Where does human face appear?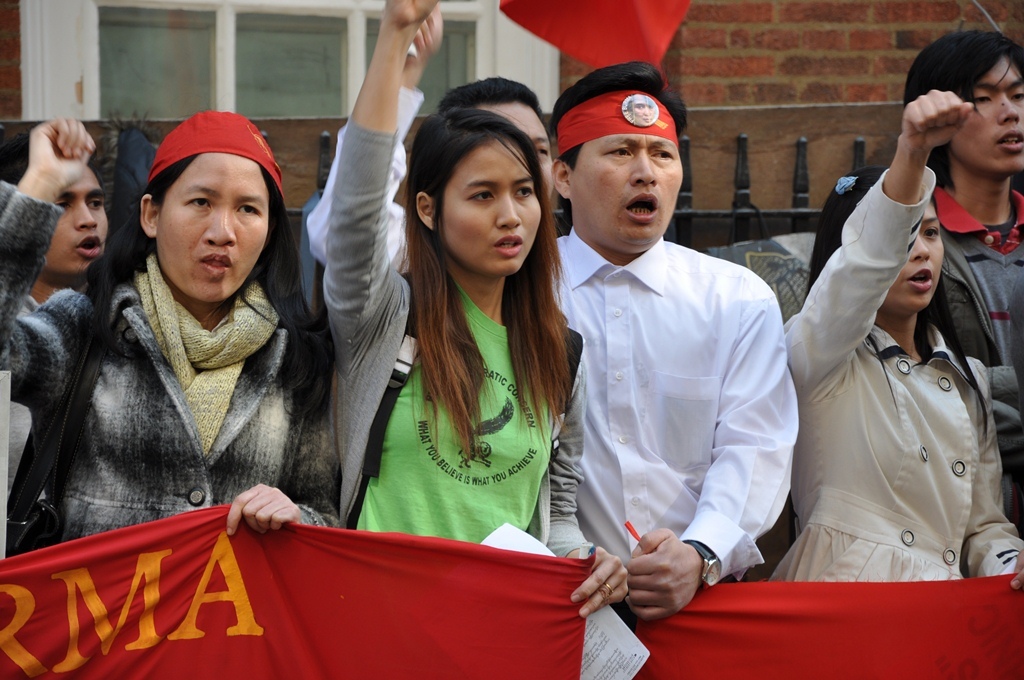
Appears at bbox(439, 141, 540, 271).
